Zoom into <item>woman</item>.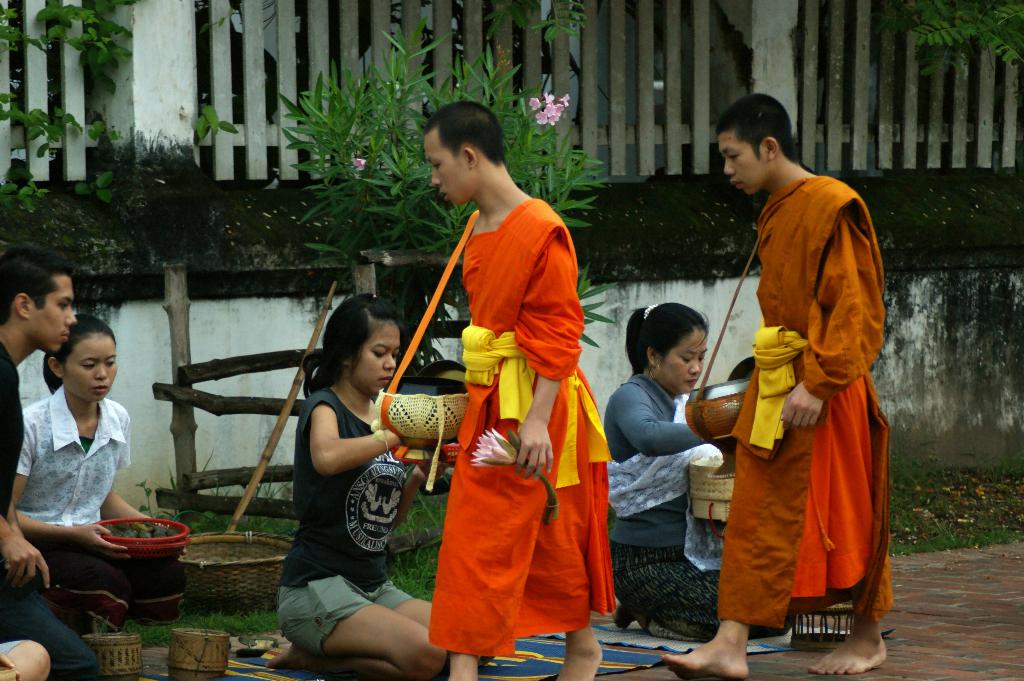
Zoom target: crop(594, 292, 794, 632).
